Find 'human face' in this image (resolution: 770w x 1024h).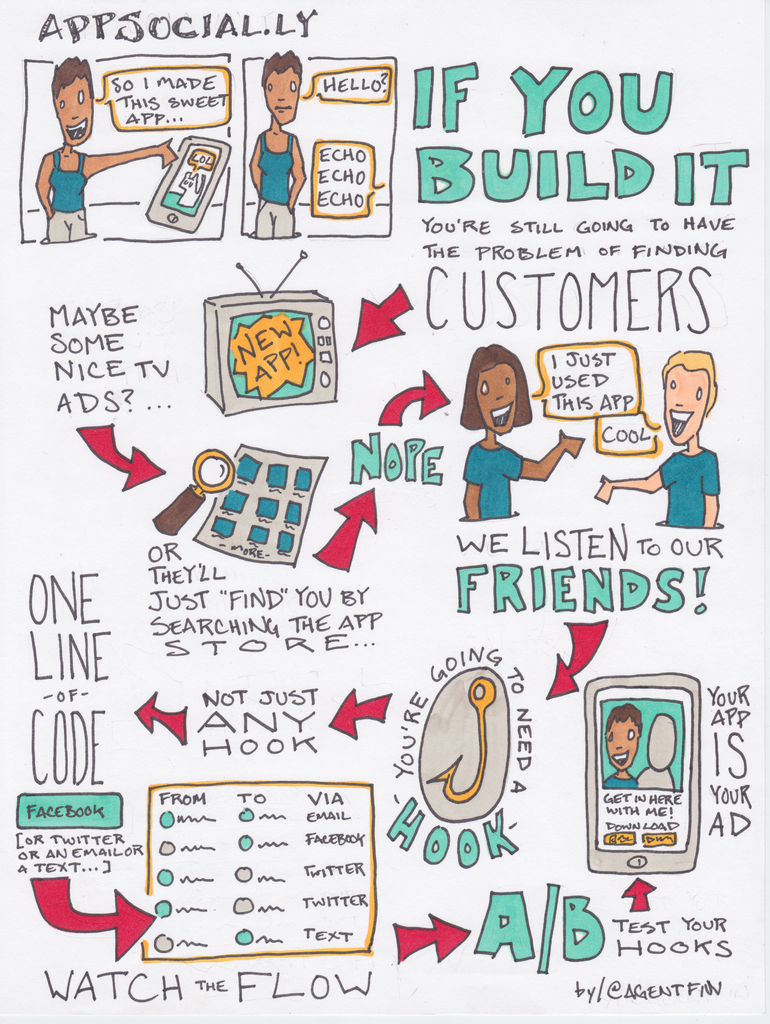
(55,78,90,148).
